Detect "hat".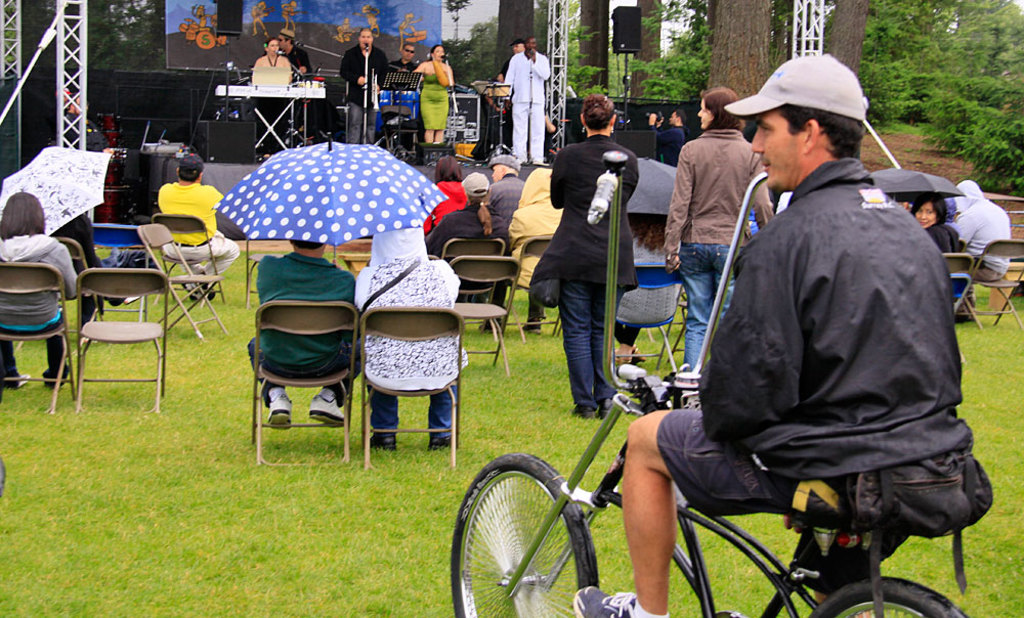
Detected at pyautogui.locateOnScreen(726, 53, 866, 123).
